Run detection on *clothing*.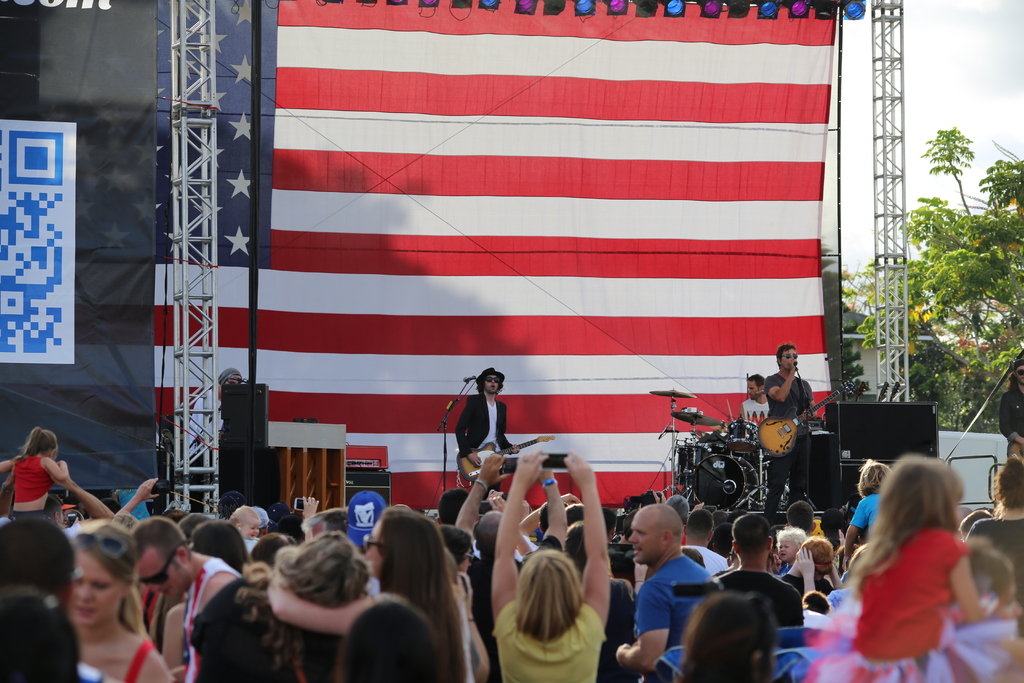
Result: 628:552:710:675.
